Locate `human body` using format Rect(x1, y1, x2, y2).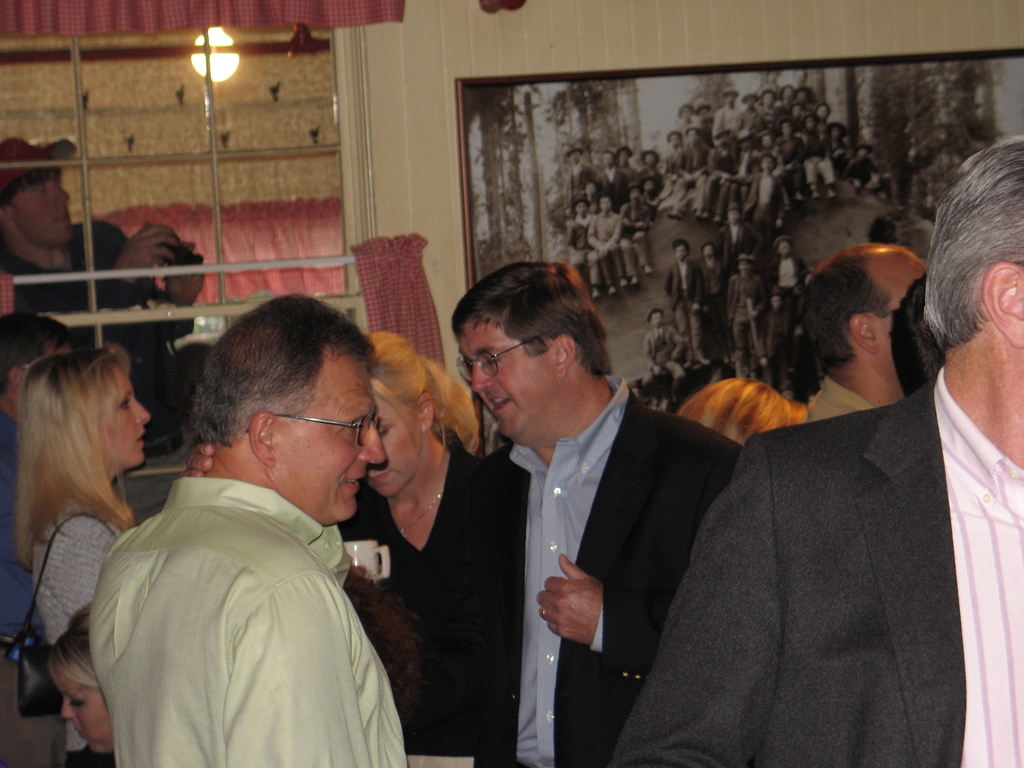
Rect(801, 355, 898, 440).
